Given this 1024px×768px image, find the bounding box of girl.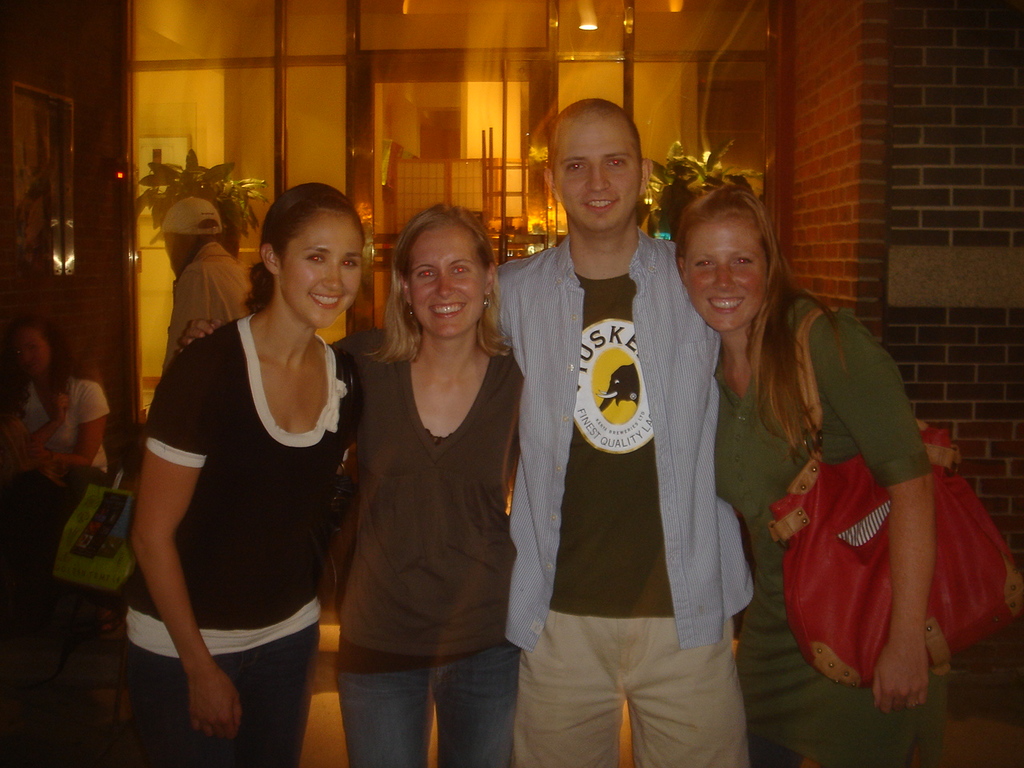
x1=327, y1=198, x2=528, y2=758.
